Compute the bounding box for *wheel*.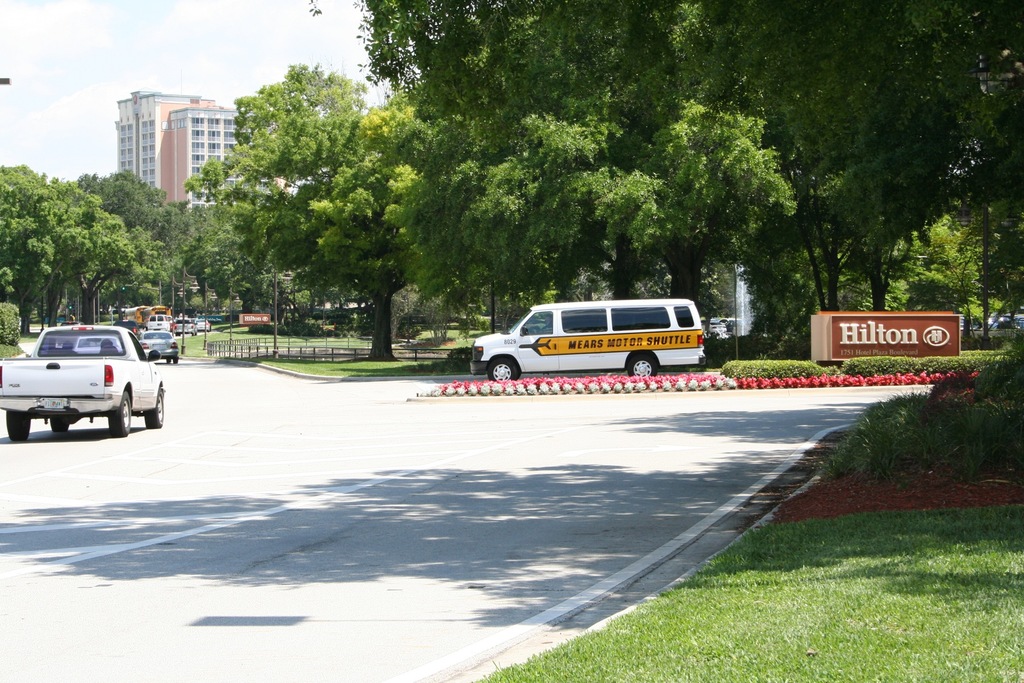
(490, 361, 515, 383).
